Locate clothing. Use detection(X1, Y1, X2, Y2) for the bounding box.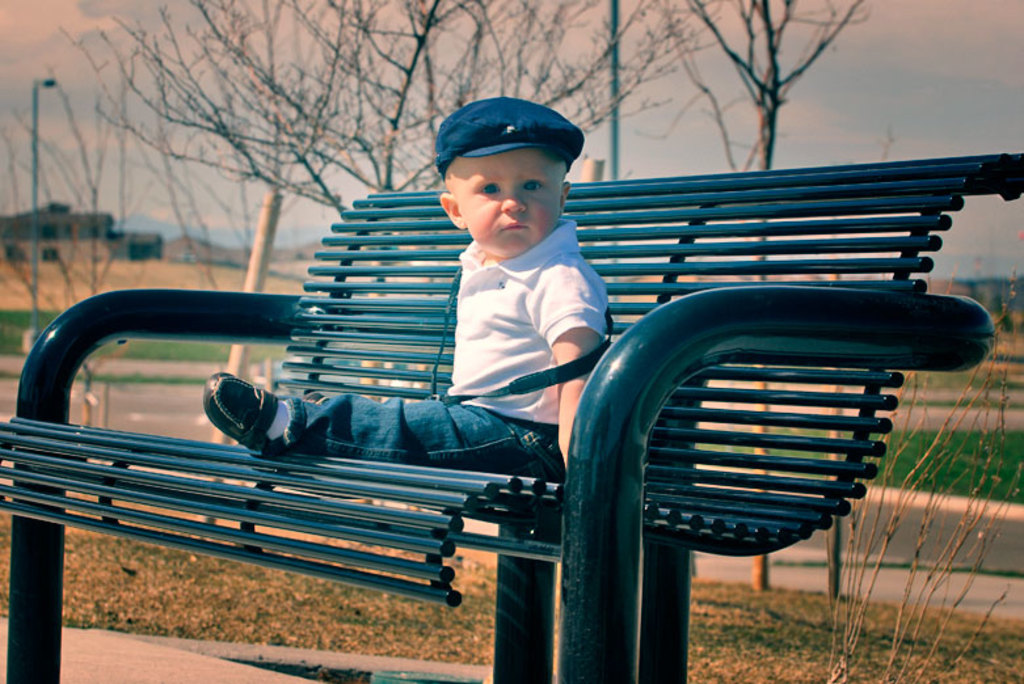
detection(262, 215, 612, 461).
